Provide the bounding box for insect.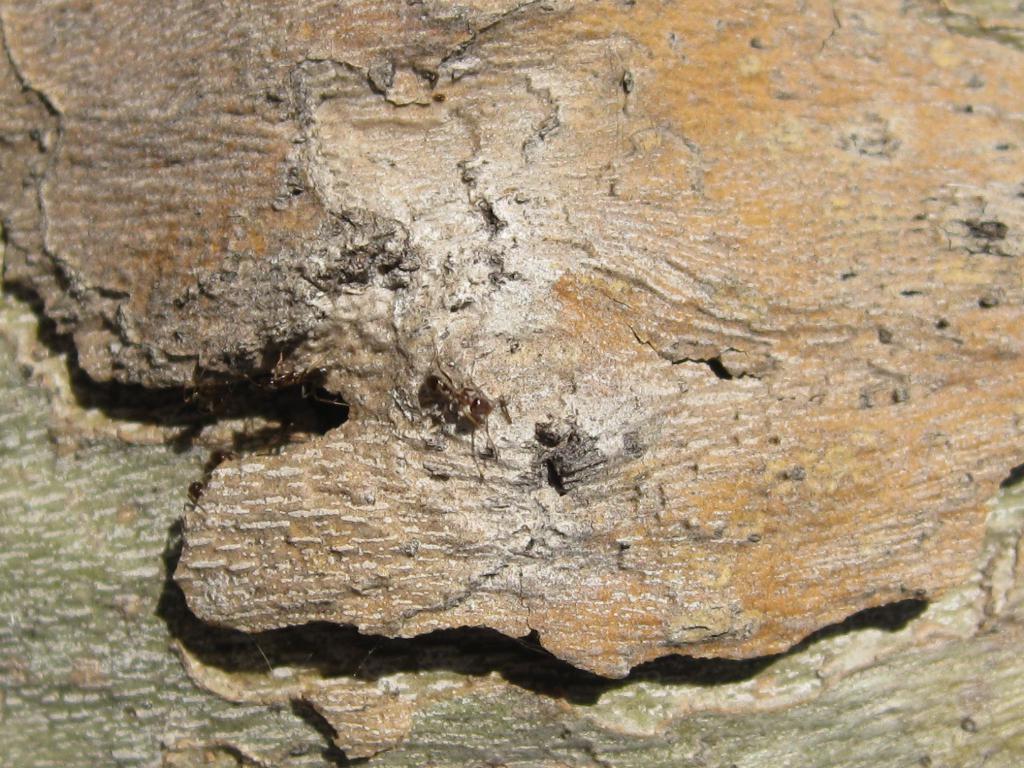
left=406, top=339, right=515, bottom=483.
